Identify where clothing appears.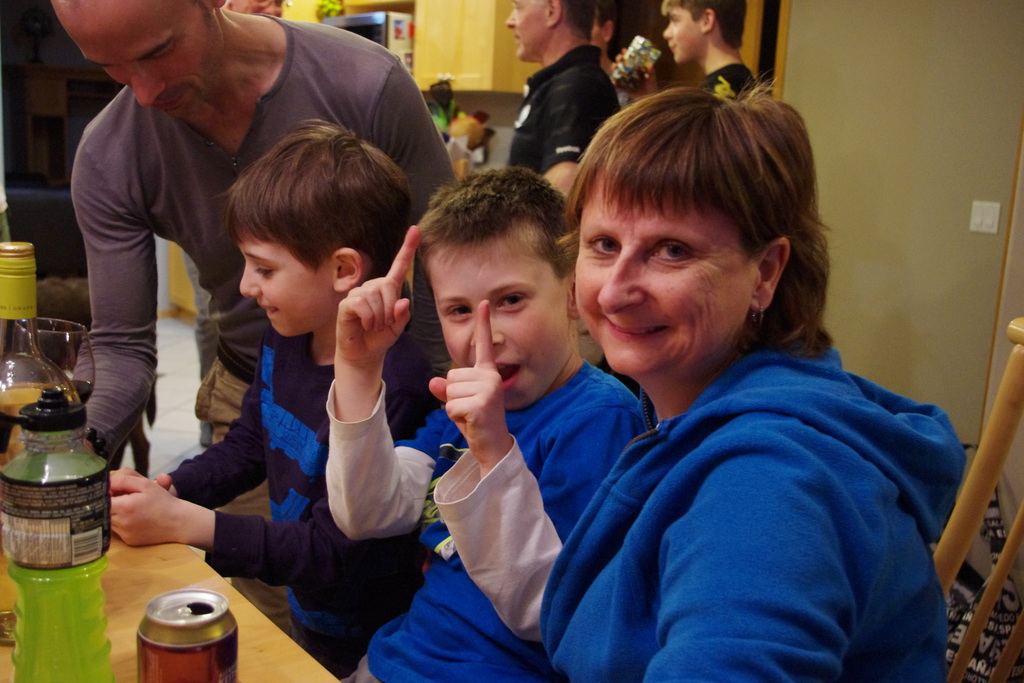
Appears at x1=168, y1=332, x2=435, y2=678.
